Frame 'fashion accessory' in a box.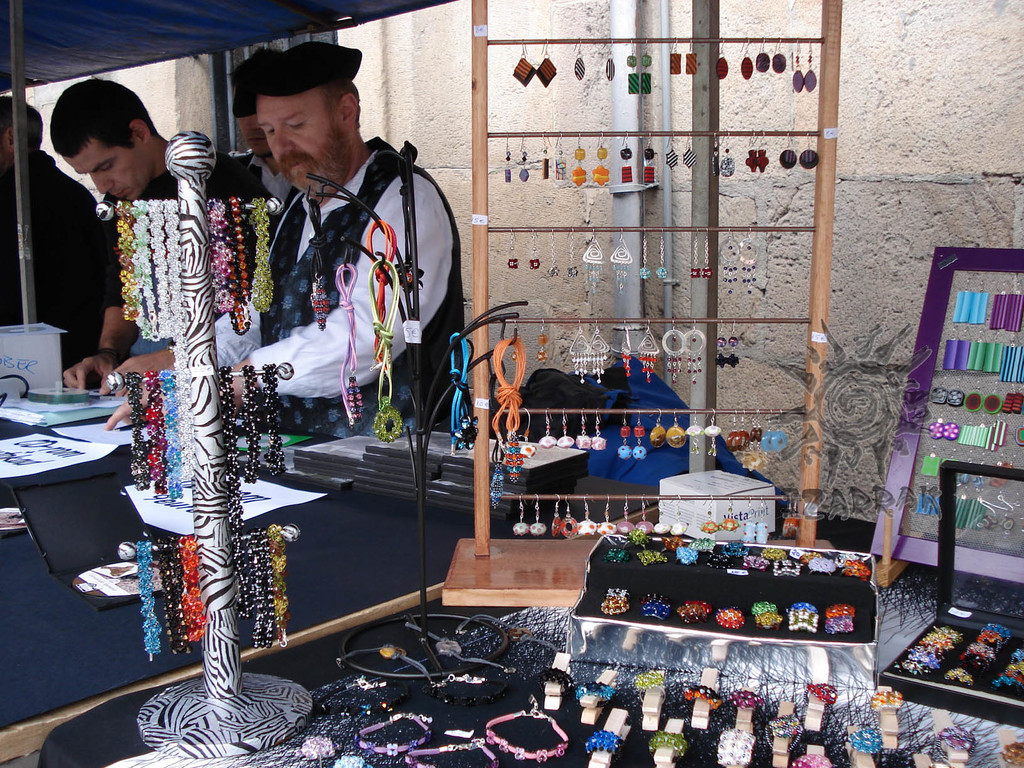
(670, 40, 680, 74).
